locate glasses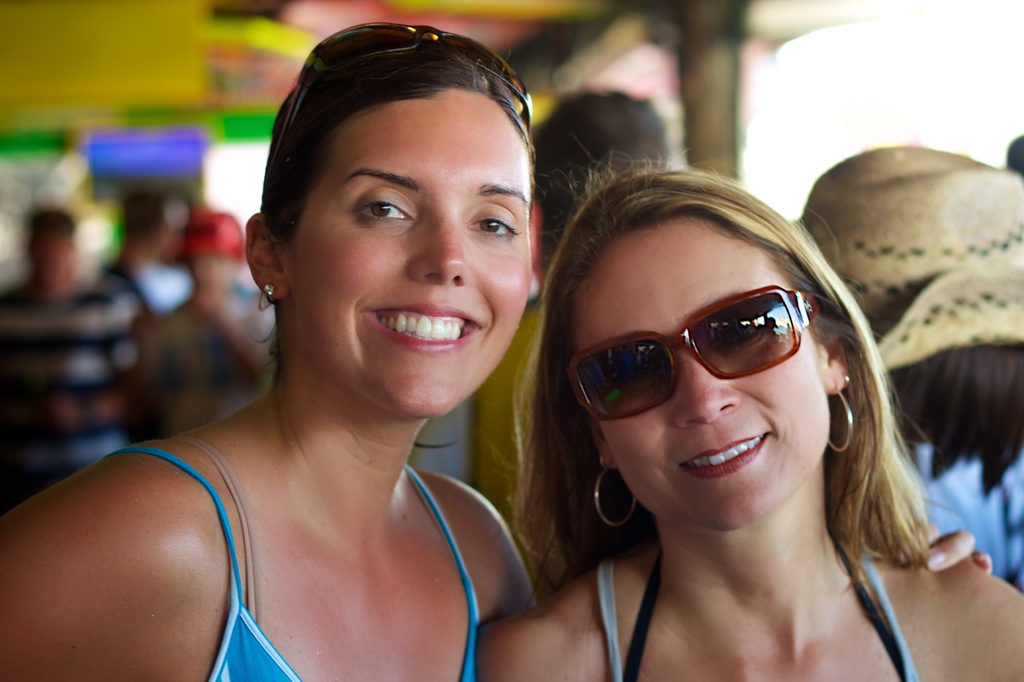
[266,20,533,175]
